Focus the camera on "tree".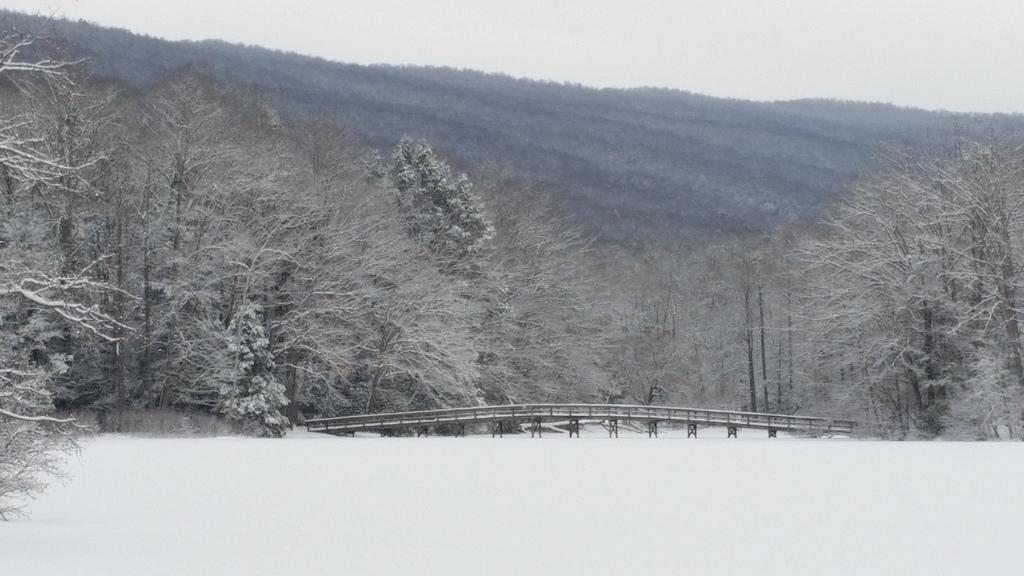
Focus region: pyautogui.locateOnScreen(373, 122, 490, 278).
